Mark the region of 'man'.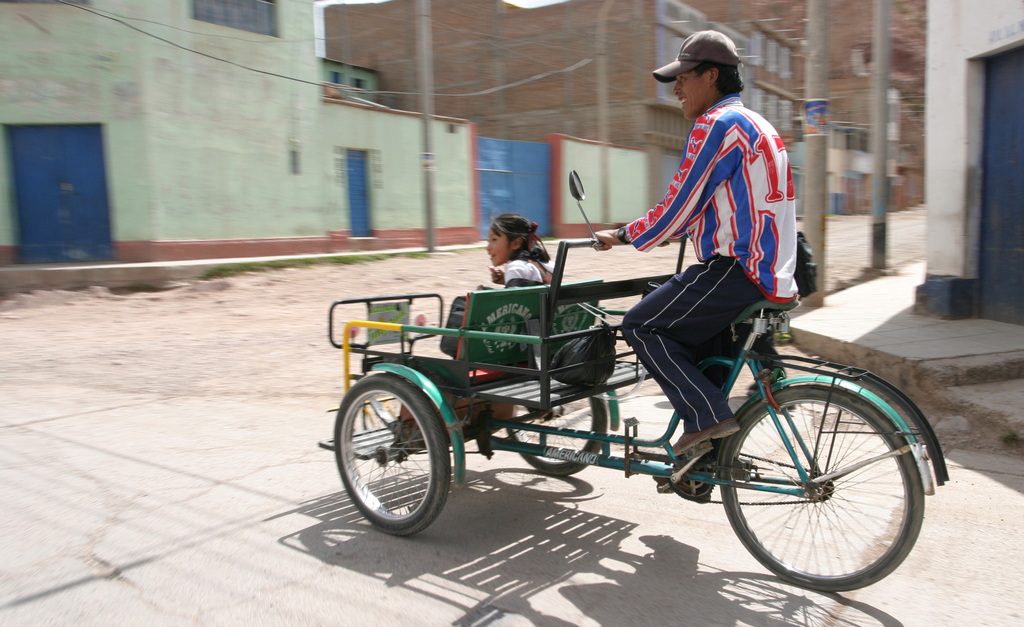
Region: bbox=[585, 13, 813, 492].
